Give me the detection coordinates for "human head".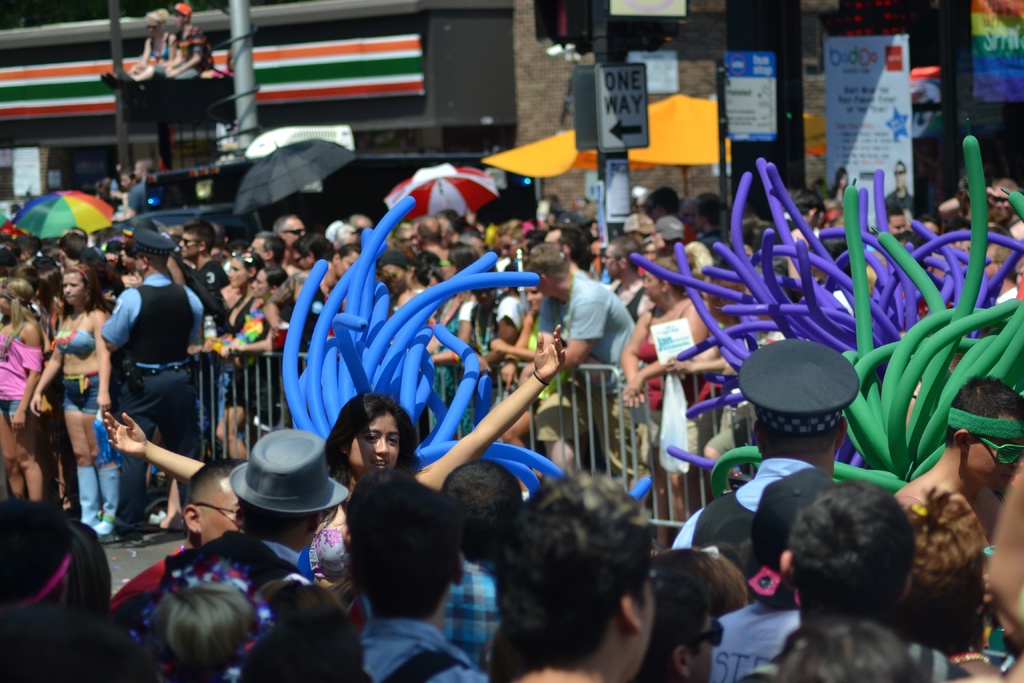
545,220,589,273.
